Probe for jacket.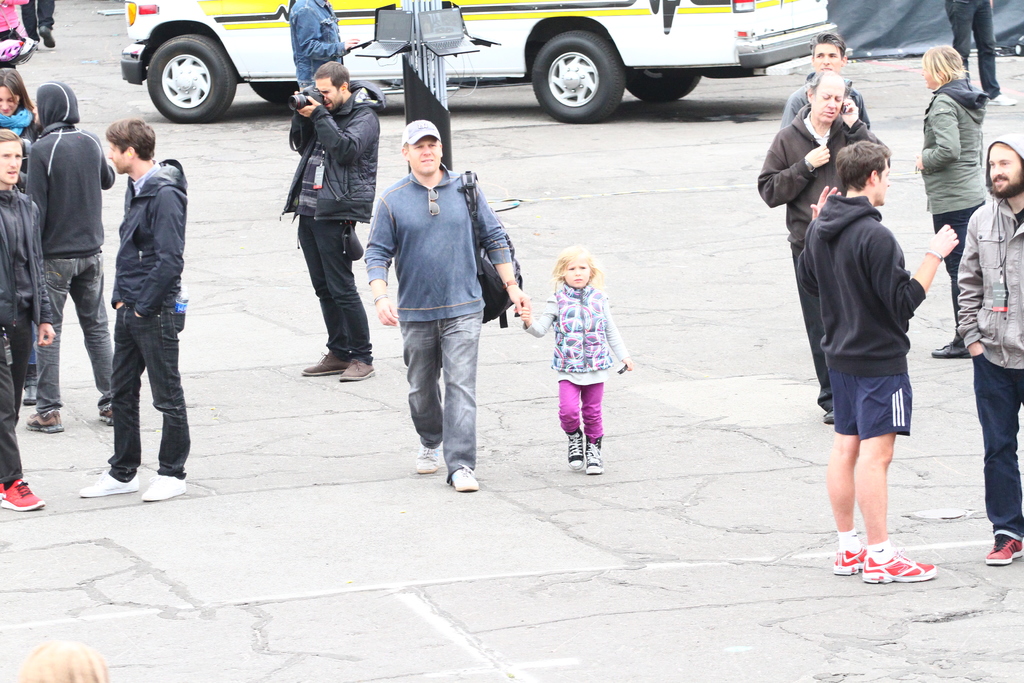
Probe result: [25, 81, 115, 261].
